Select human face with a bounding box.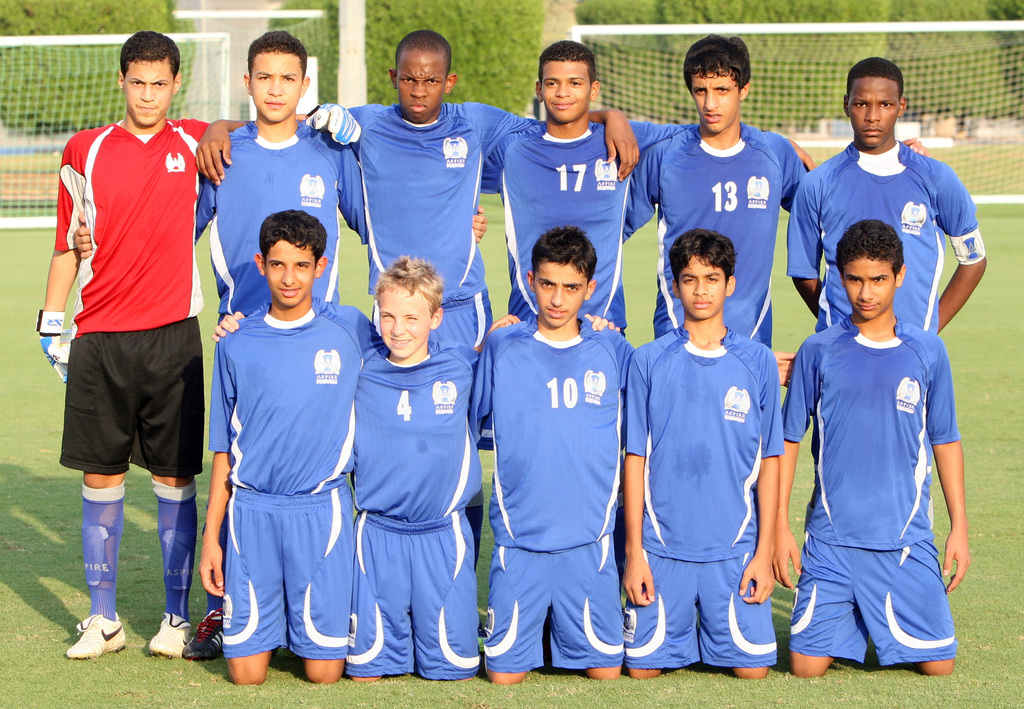
[x1=690, y1=70, x2=740, y2=133].
